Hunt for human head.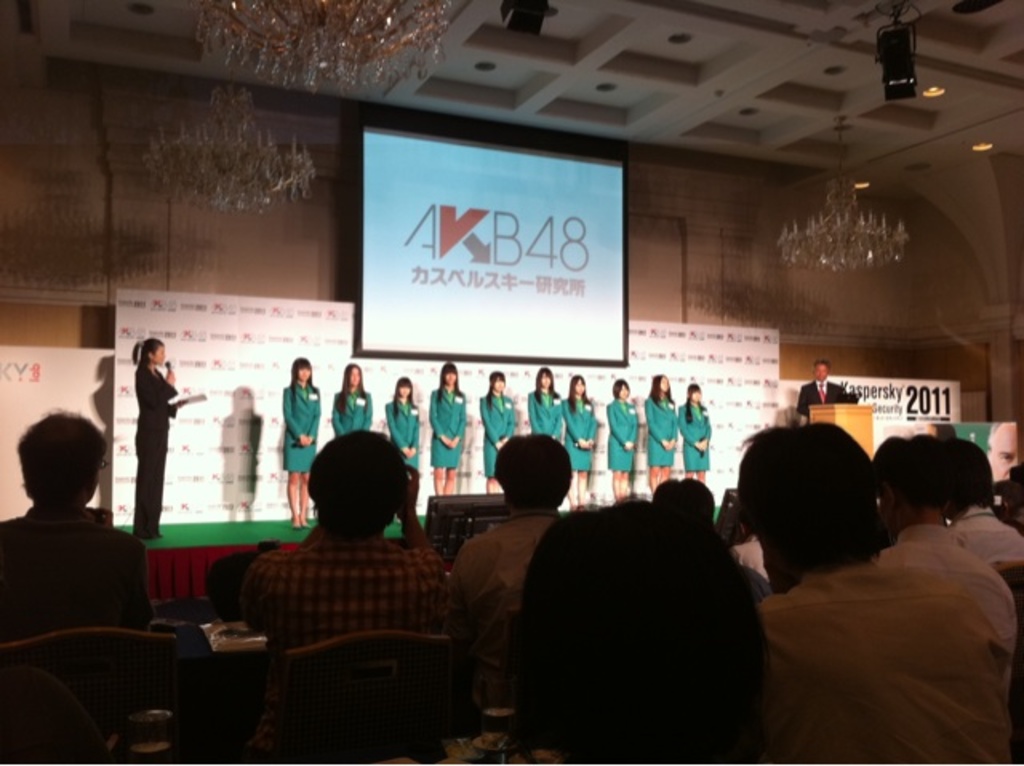
Hunted down at bbox=(392, 376, 414, 398).
